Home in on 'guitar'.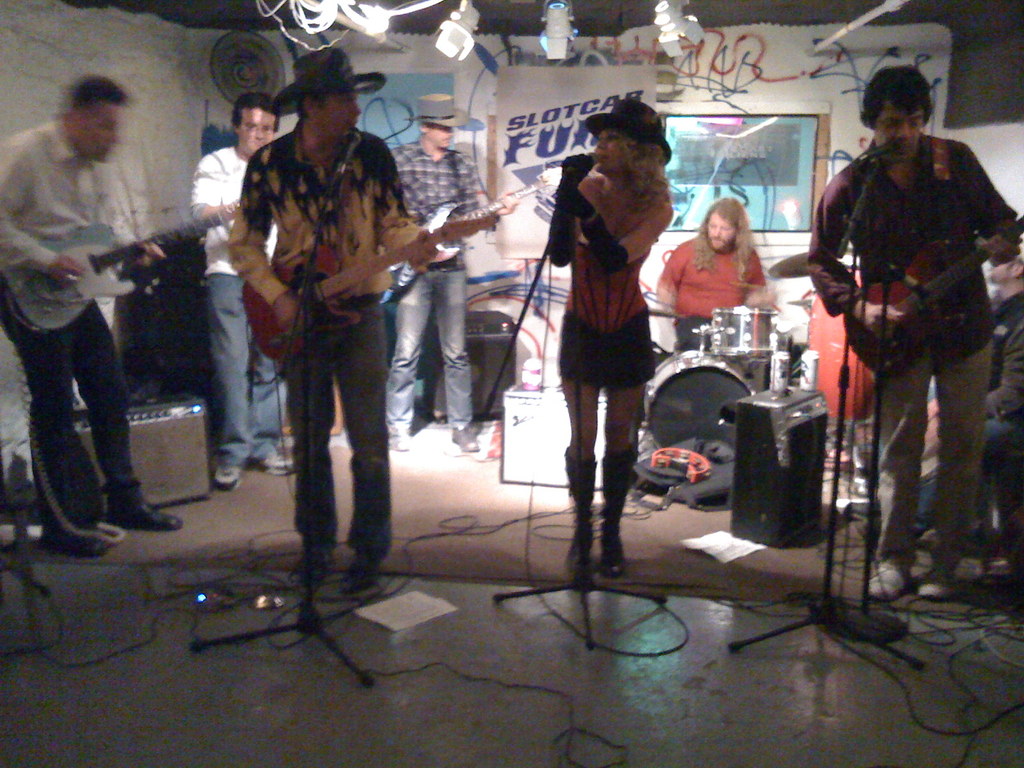
Homed in at bbox(844, 213, 1023, 376).
